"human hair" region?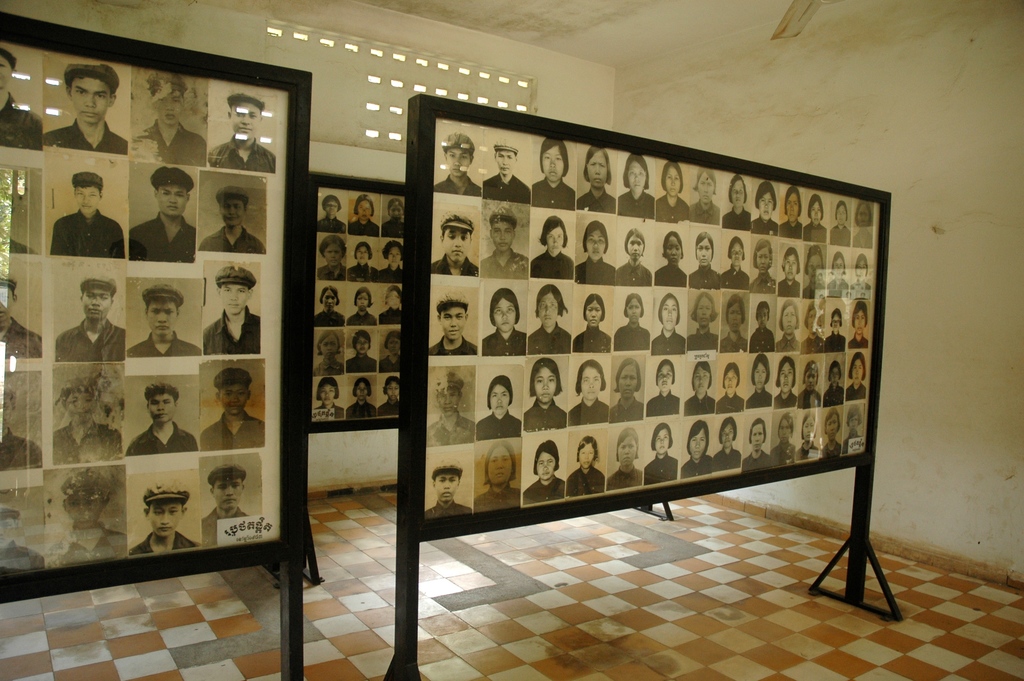
[532, 285, 566, 319]
